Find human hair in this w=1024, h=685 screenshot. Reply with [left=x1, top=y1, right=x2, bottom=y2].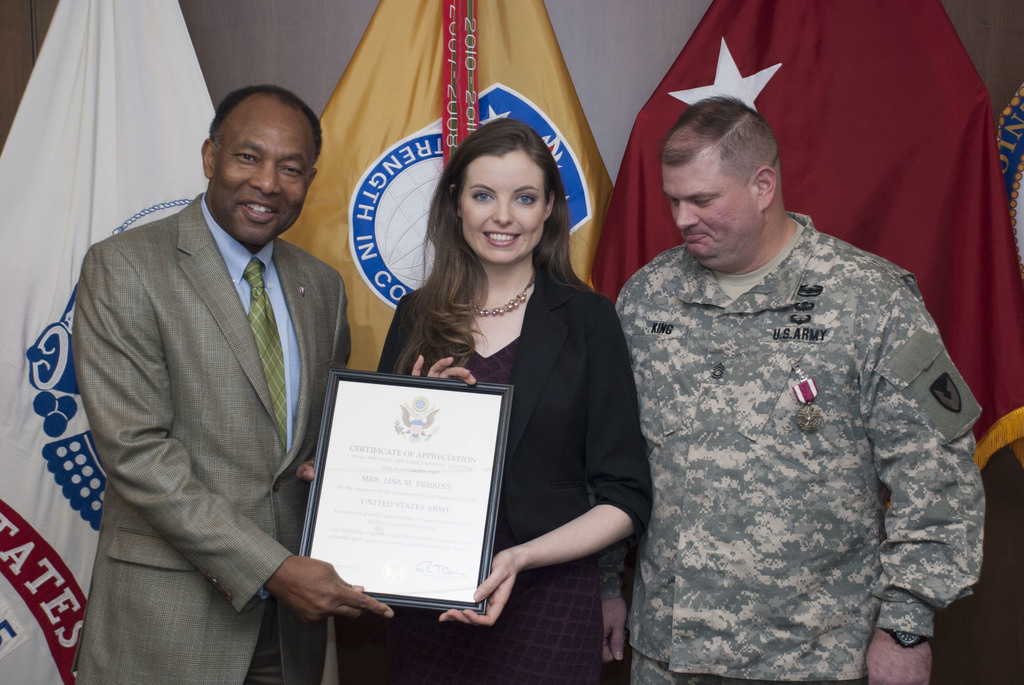
[left=659, top=91, right=772, bottom=185].
